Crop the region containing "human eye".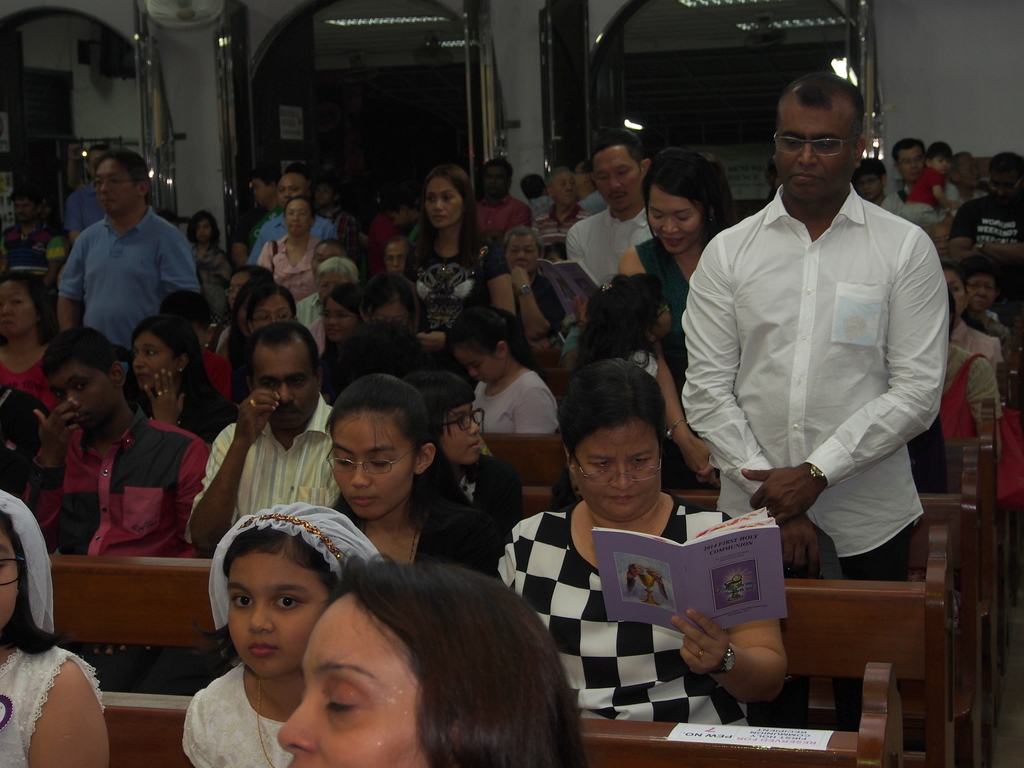
Crop region: {"x1": 274, "y1": 588, "x2": 316, "y2": 616}.
